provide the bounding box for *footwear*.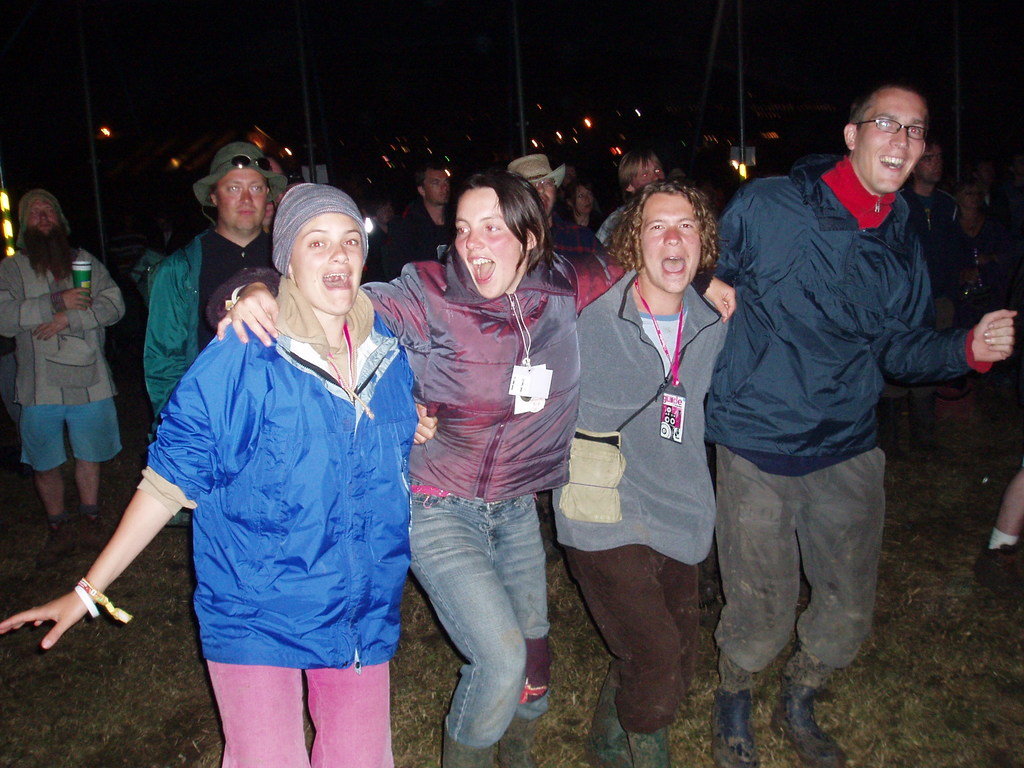
(586, 658, 628, 767).
